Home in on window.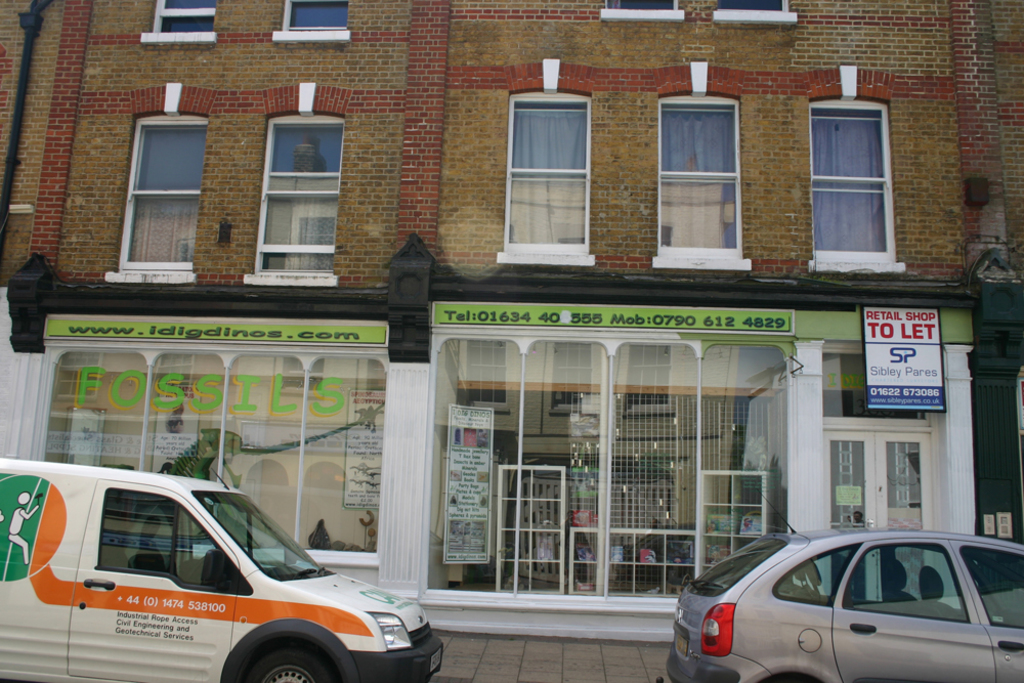
Homed in at 159/0/218/33.
